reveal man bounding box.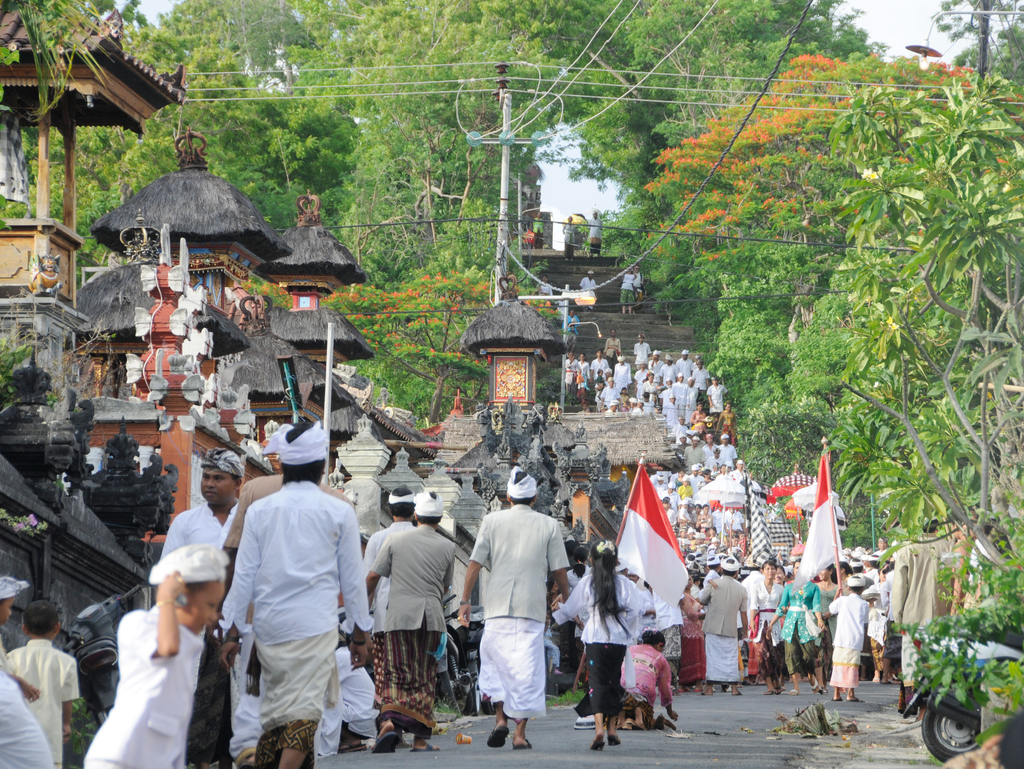
Revealed: [x1=575, y1=268, x2=597, y2=313].
